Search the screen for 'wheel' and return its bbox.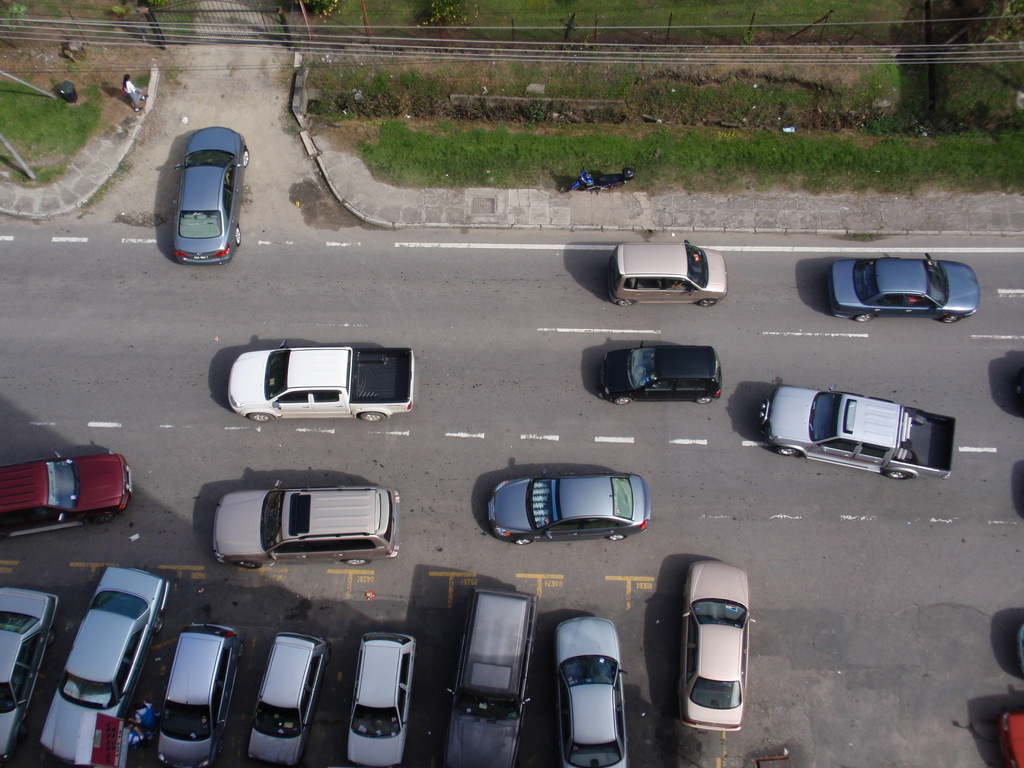
Found: 18,724,29,744.
